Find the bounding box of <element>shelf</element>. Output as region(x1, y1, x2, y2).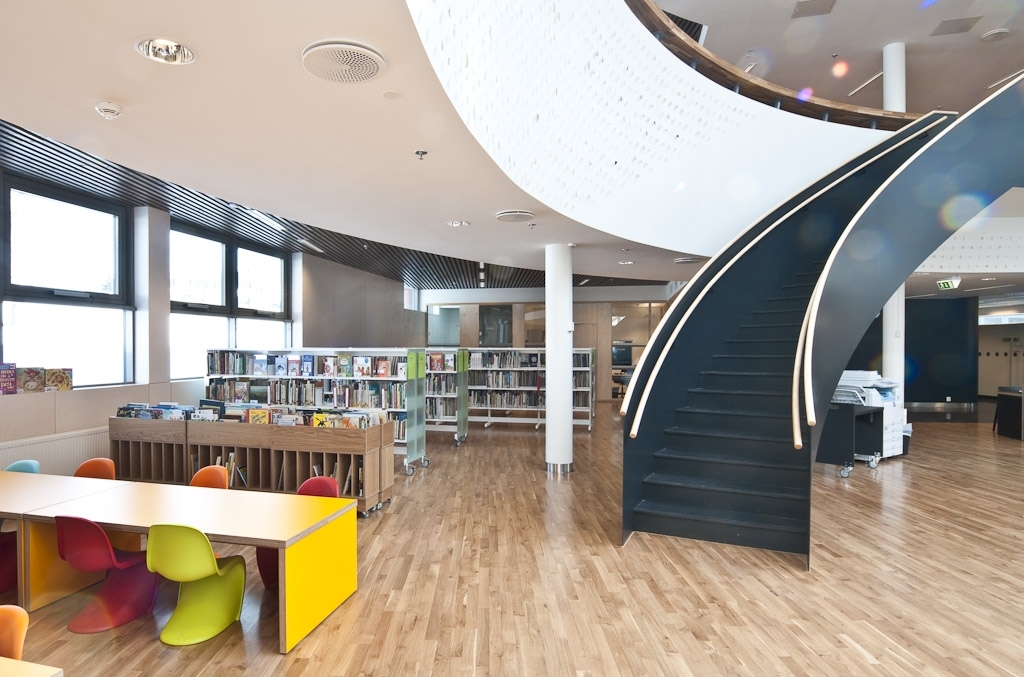
region(168, 343, 457, 443).
